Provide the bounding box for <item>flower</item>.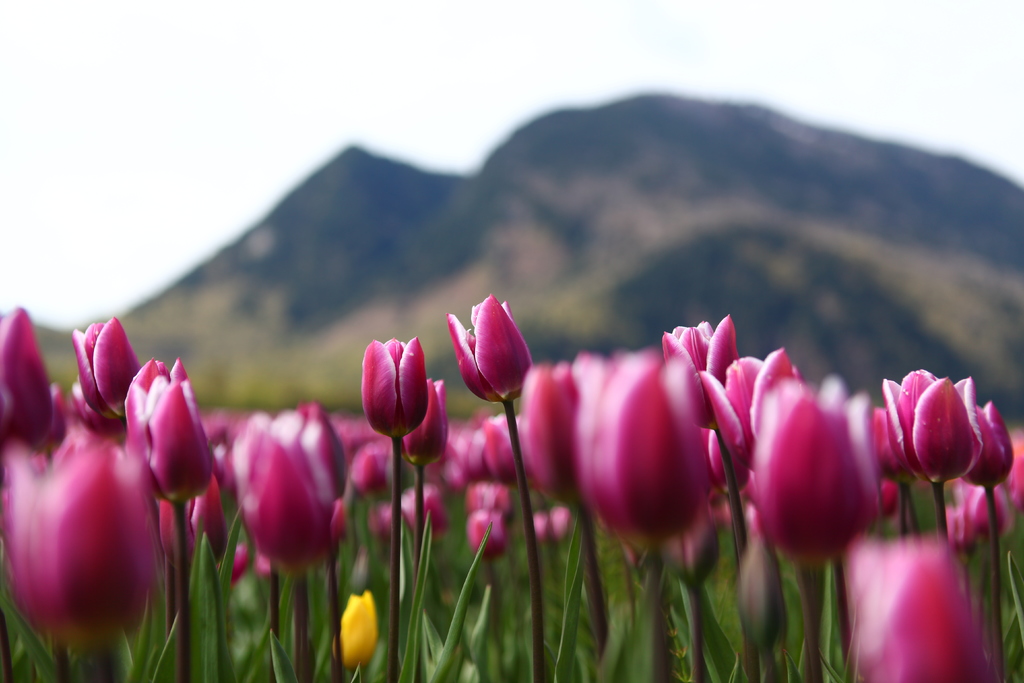
l=698, t=342, r=804, b=463.
